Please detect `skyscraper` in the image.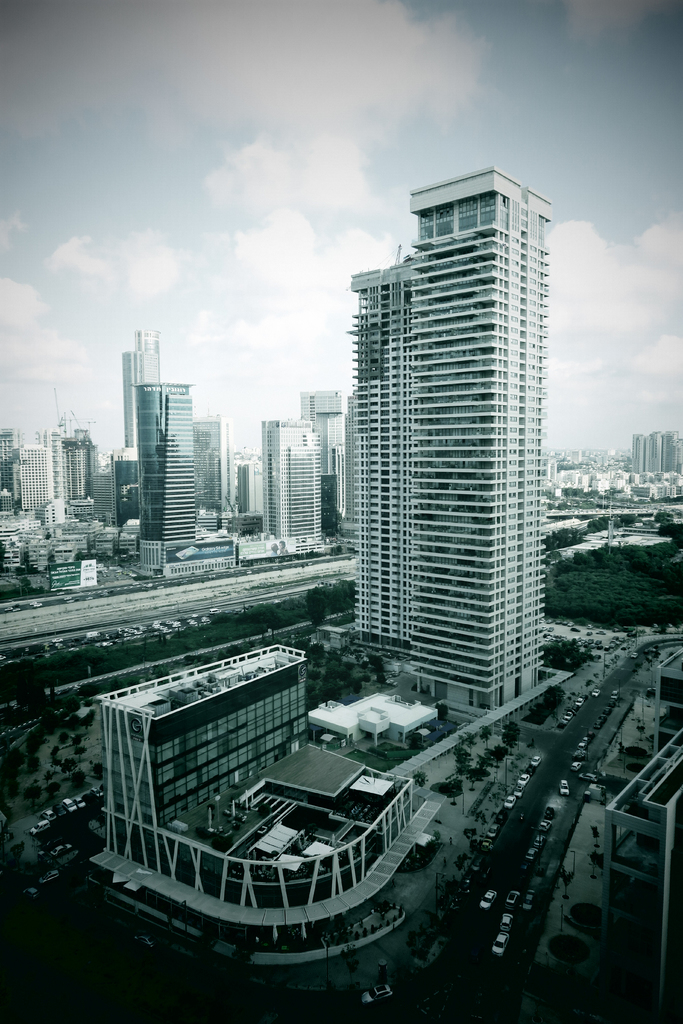
(left=192, top=412, right=233, bottom=512).
